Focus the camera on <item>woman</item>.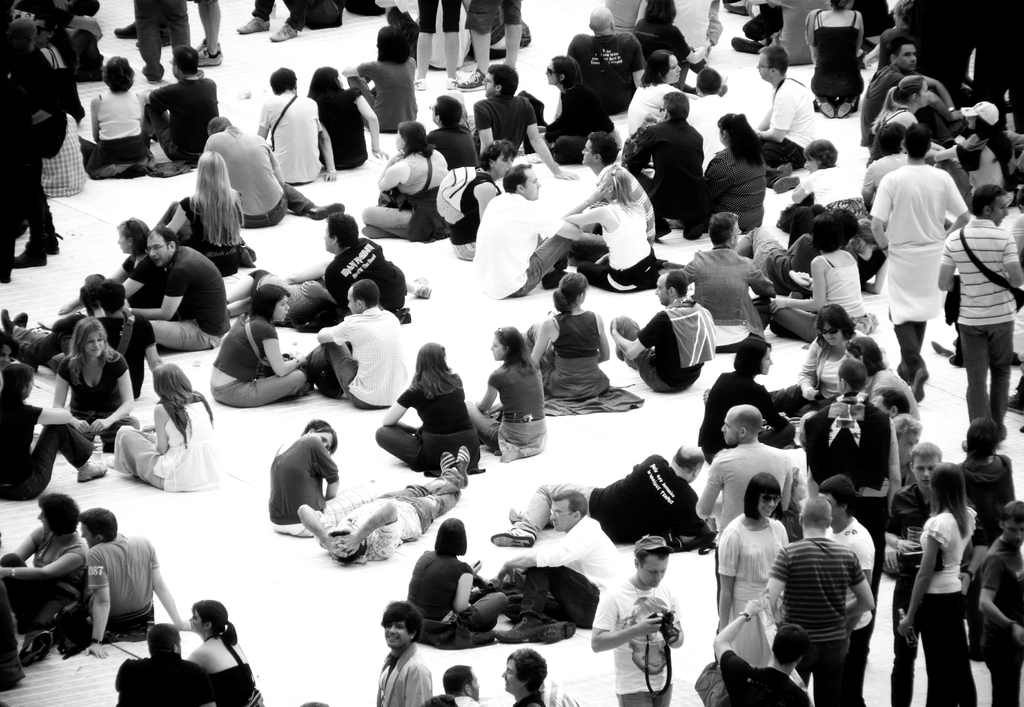
Focus region: box(0, 364, 108, 500).
